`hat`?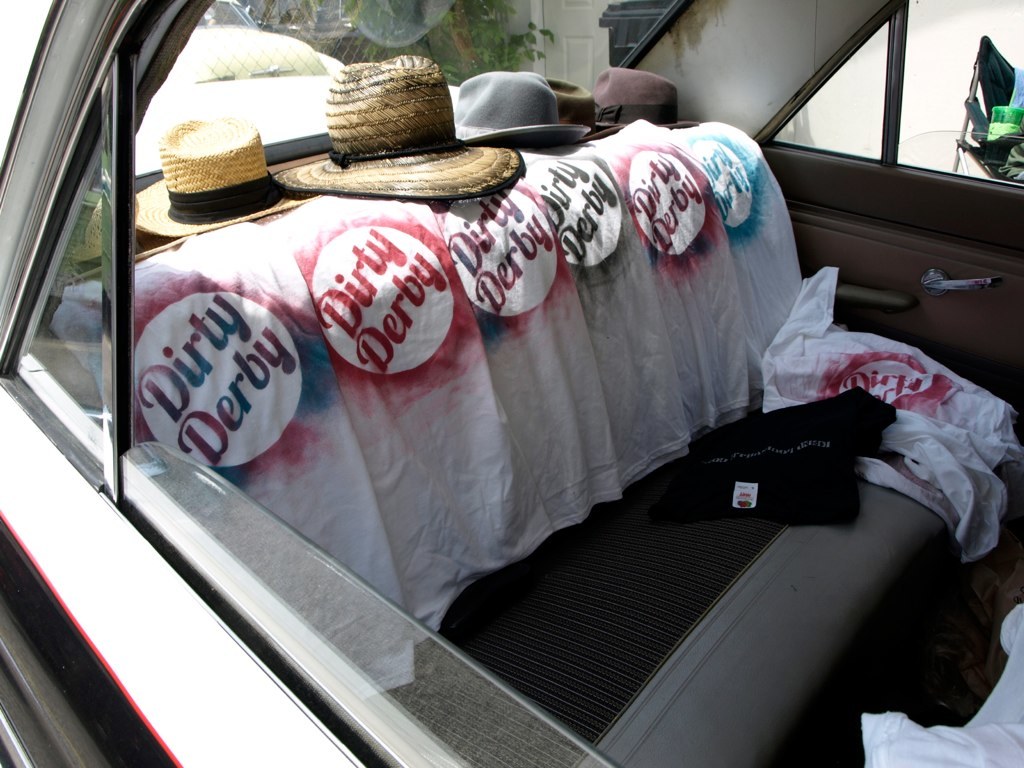
269/51/525/200
